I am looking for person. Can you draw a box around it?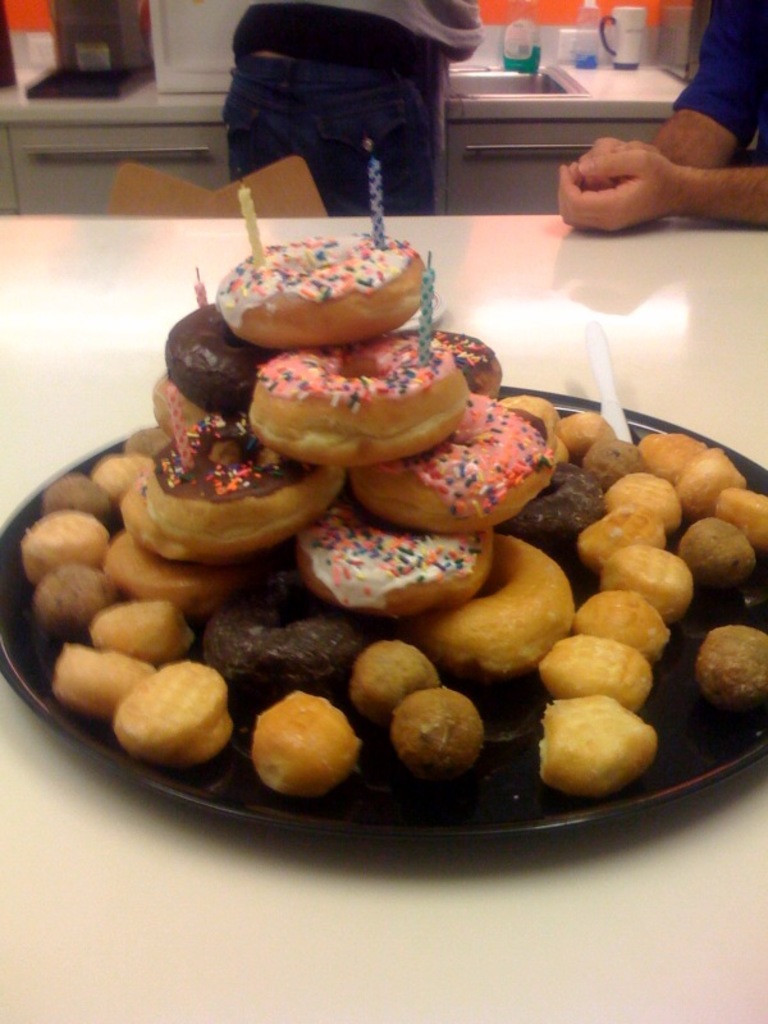
Sure, the bounding box is bbox(211, 6, 476, 206).
